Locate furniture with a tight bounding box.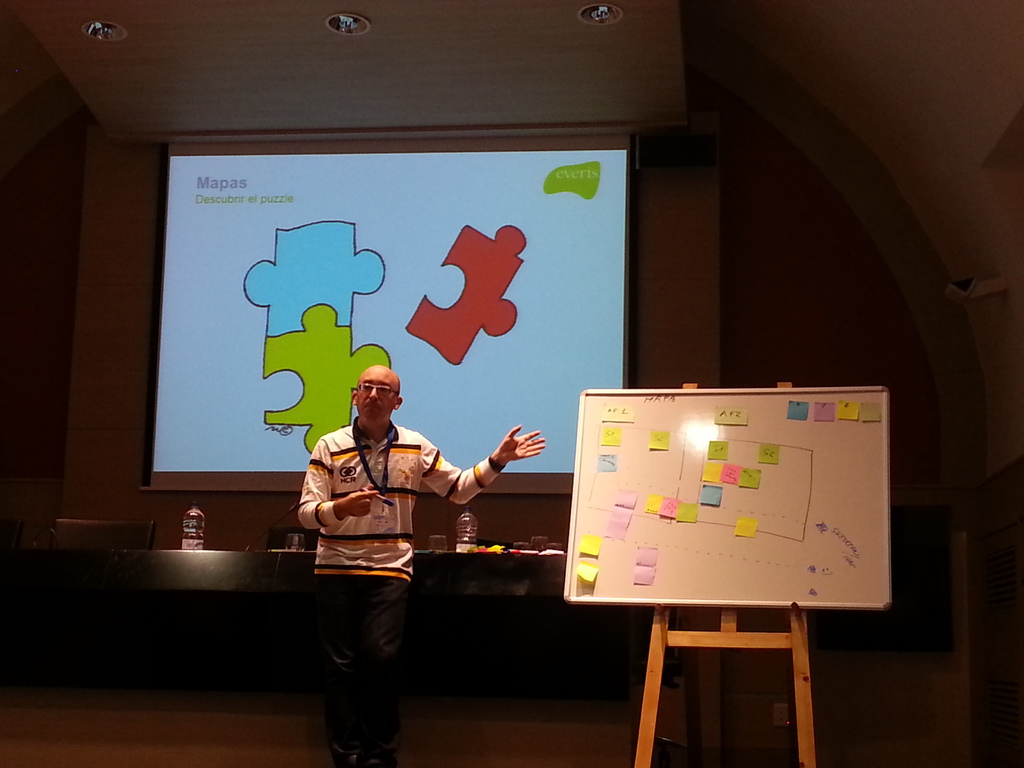
detection(0, 512, 653, 724).
